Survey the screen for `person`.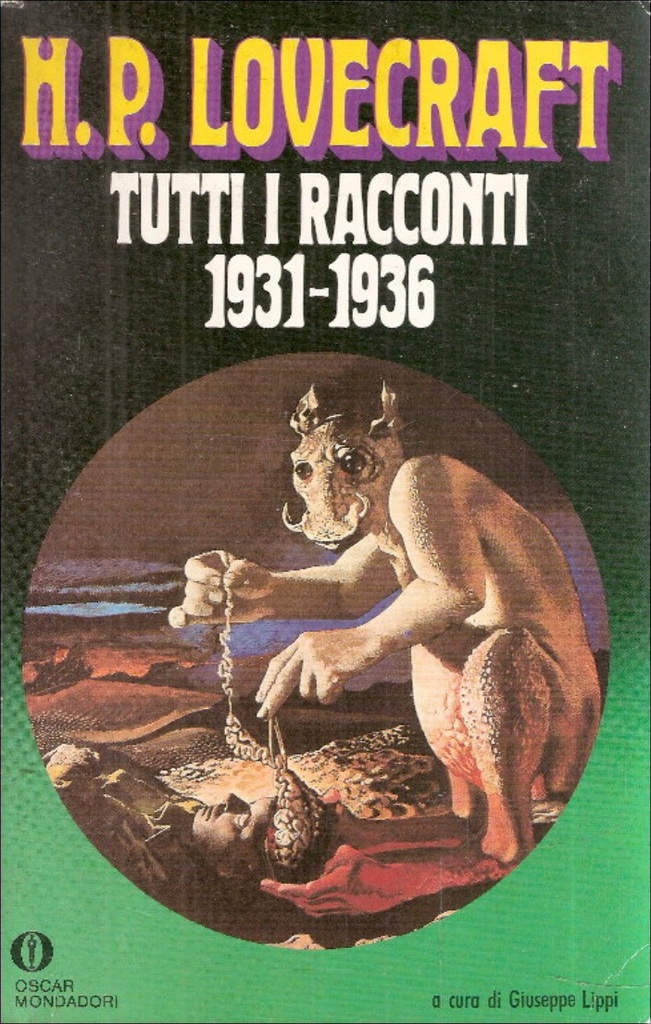
Survey found: [24,734,306,909].
